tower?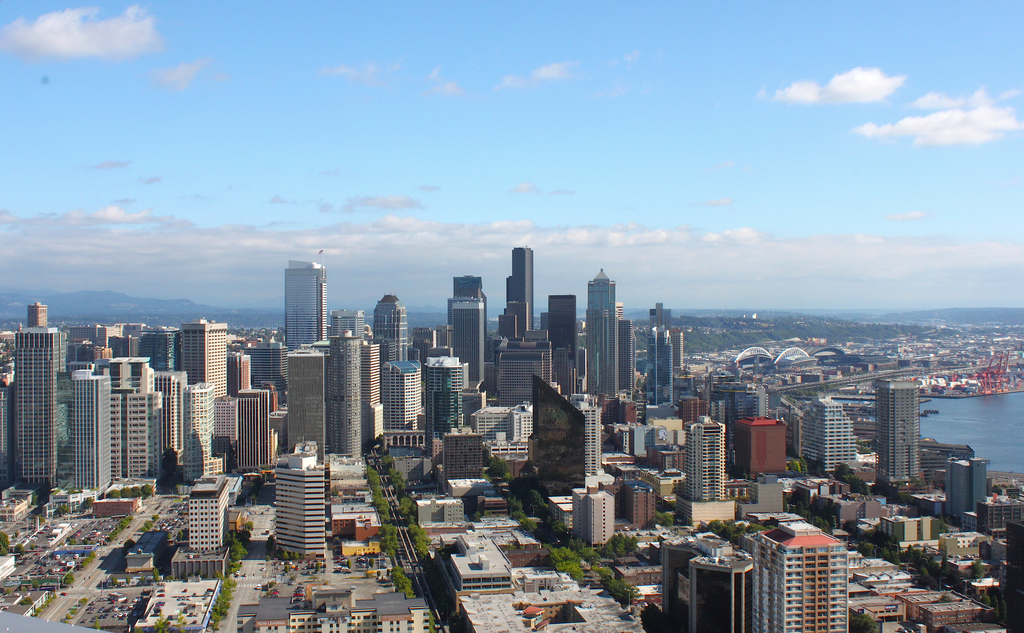
x1=742 y1=388 x2=772 y2=427
